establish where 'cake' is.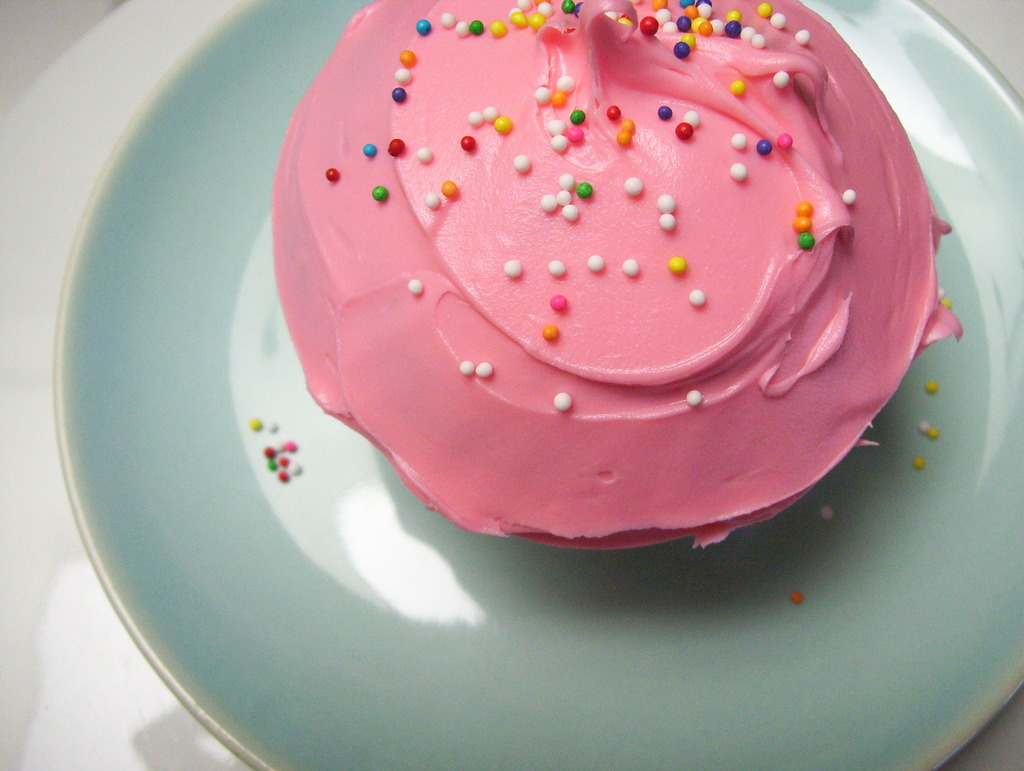
Established at Rect(270, 0, 952, 549).
